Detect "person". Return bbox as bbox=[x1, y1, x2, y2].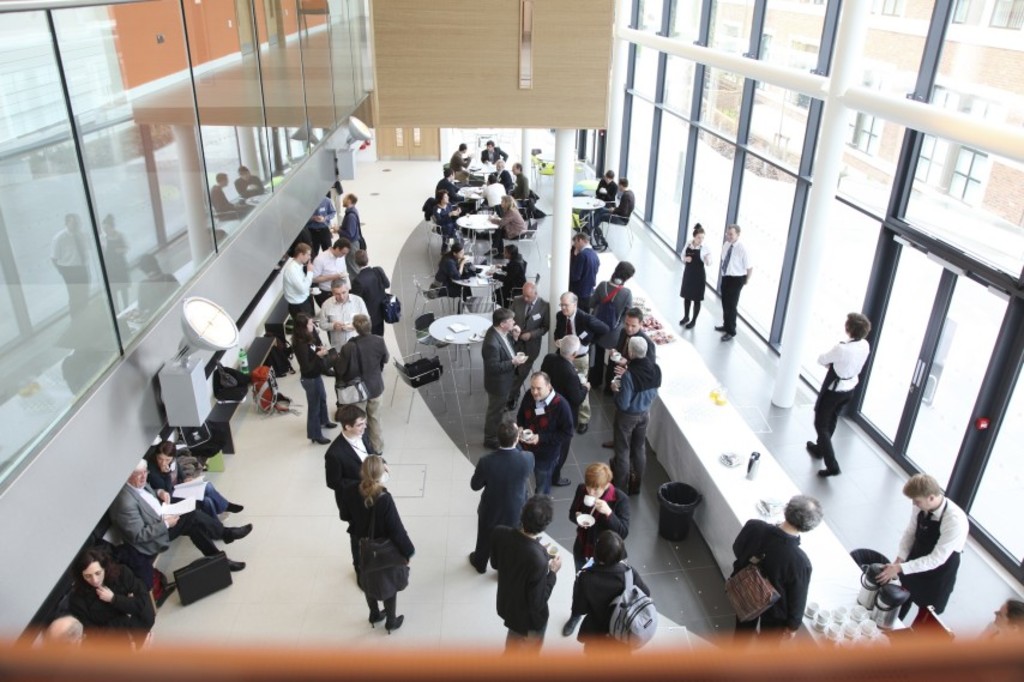
bbox=[60, 560, 155, 640].
